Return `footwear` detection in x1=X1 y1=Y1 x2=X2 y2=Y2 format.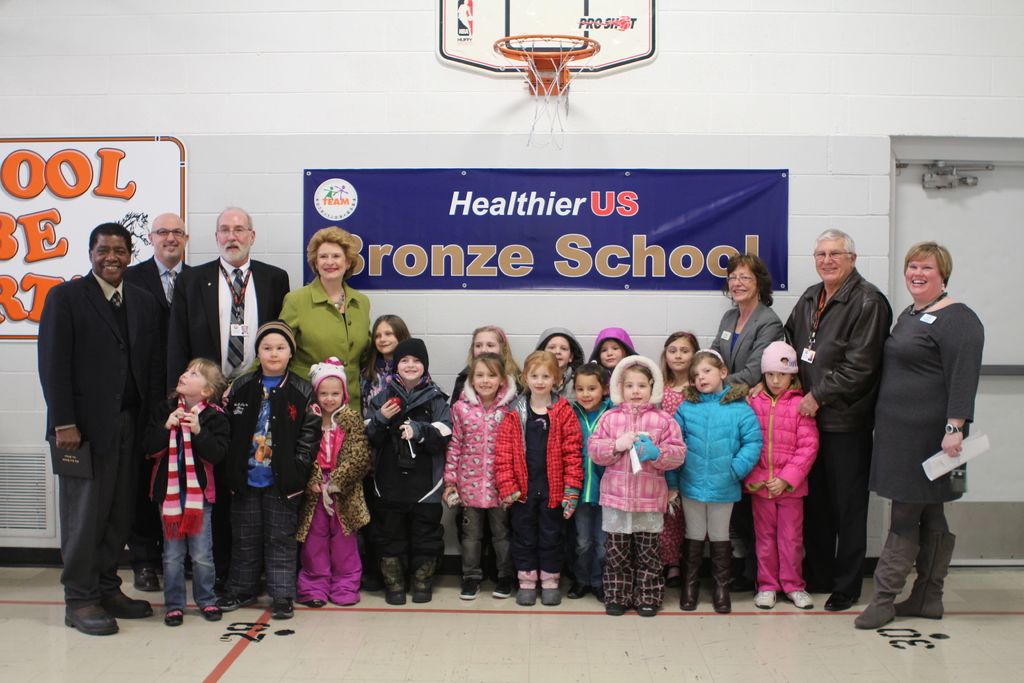
x1=64 y1=599 x2=120 y2=636.
